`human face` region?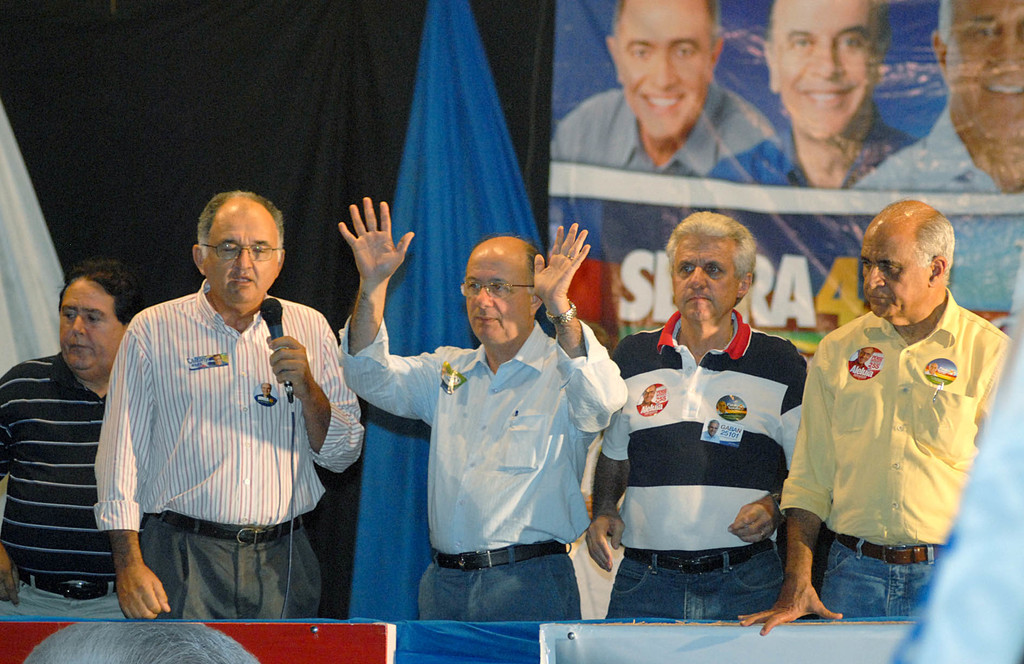
[771, 0, 879, 136]
